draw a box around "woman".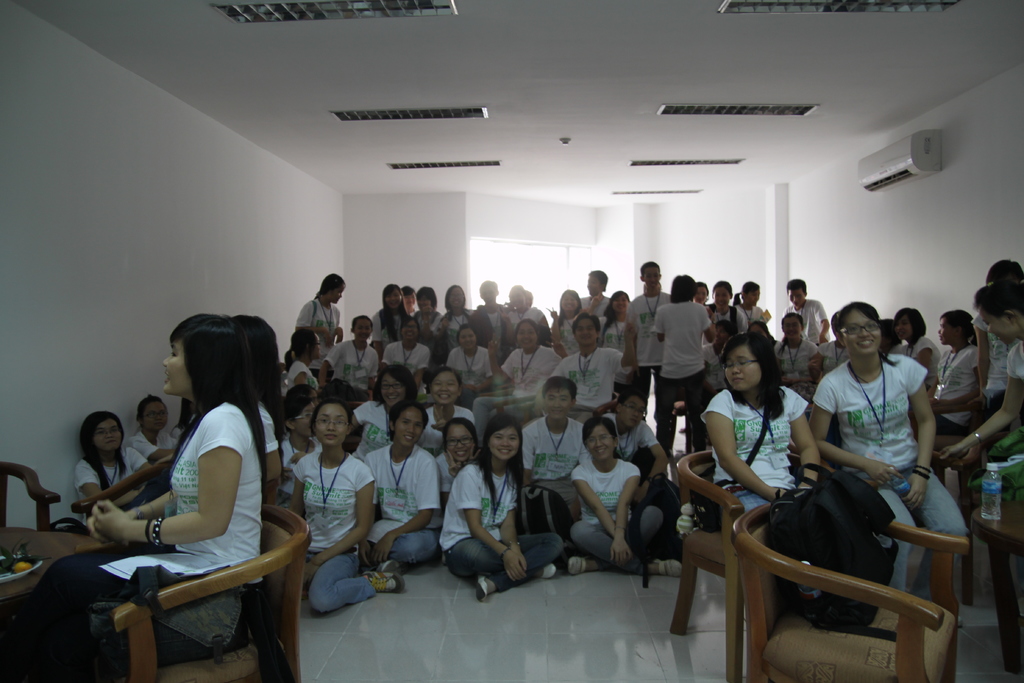
detection(806, 298, 966, 622).
